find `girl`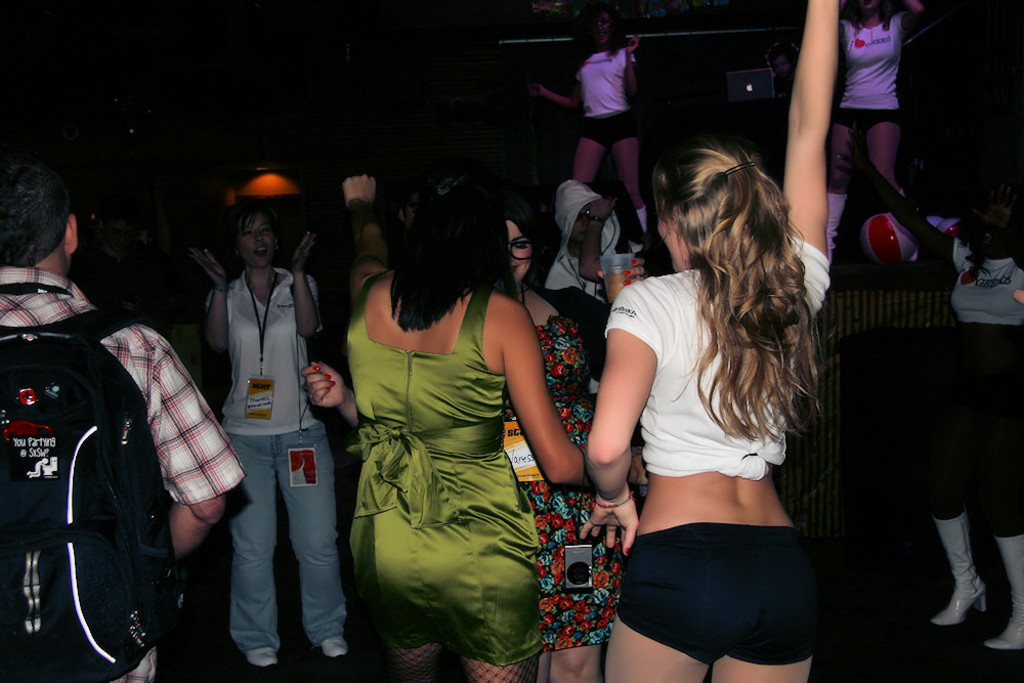
341 172 579 682
